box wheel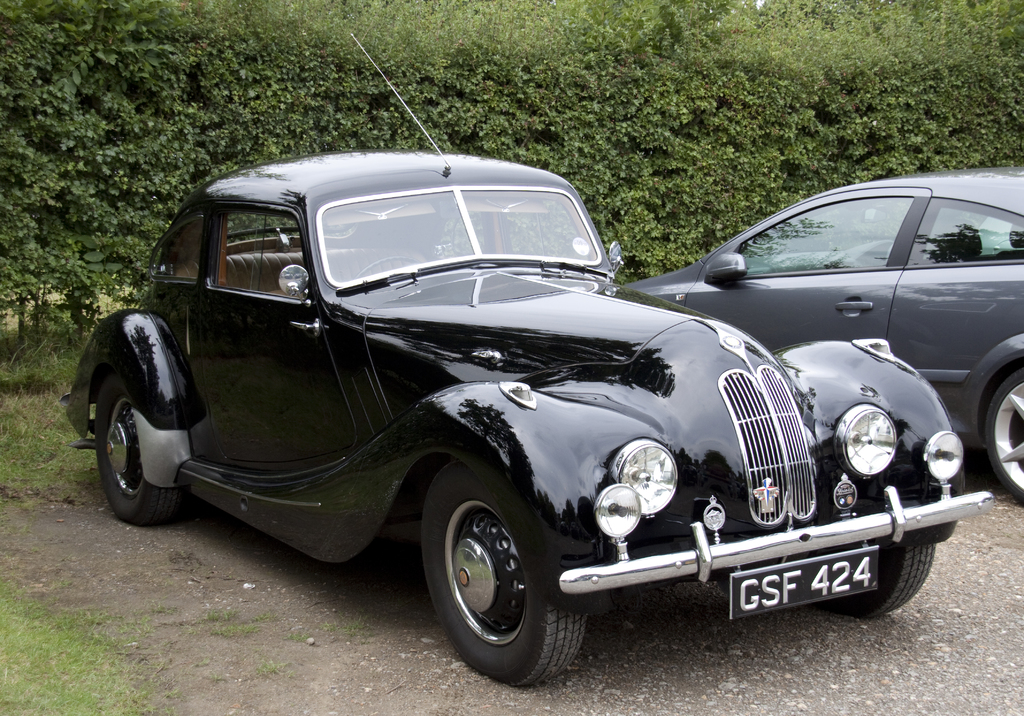
[x1=993, y1=361, x2=1023, y2=493]
